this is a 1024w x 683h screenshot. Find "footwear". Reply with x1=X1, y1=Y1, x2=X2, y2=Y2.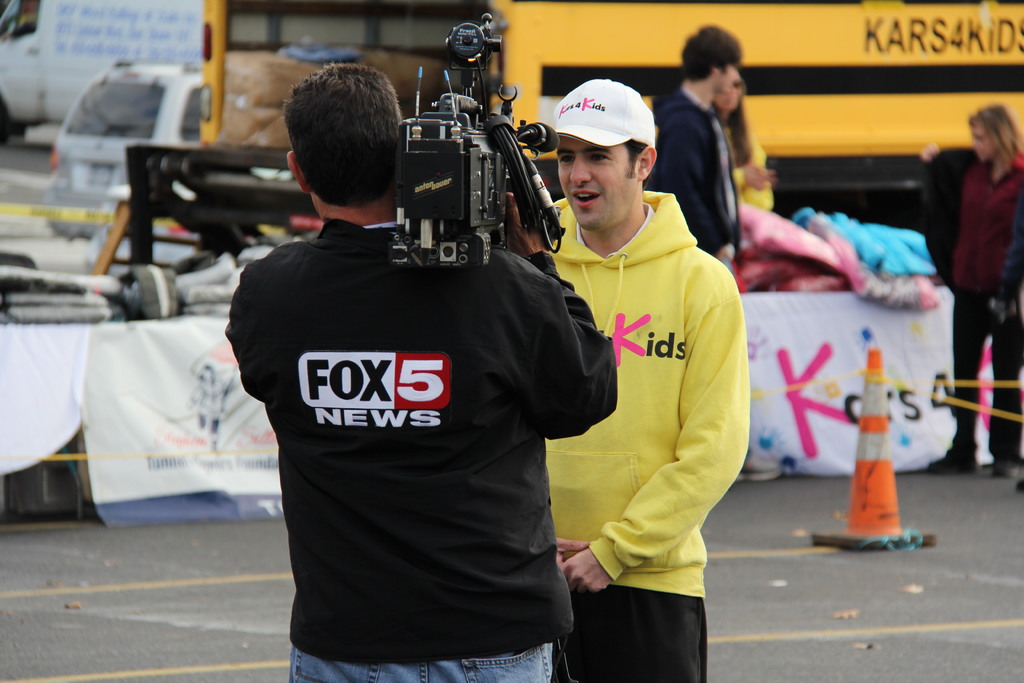
x1=989, y1=449, x2=1023, y2=481.
